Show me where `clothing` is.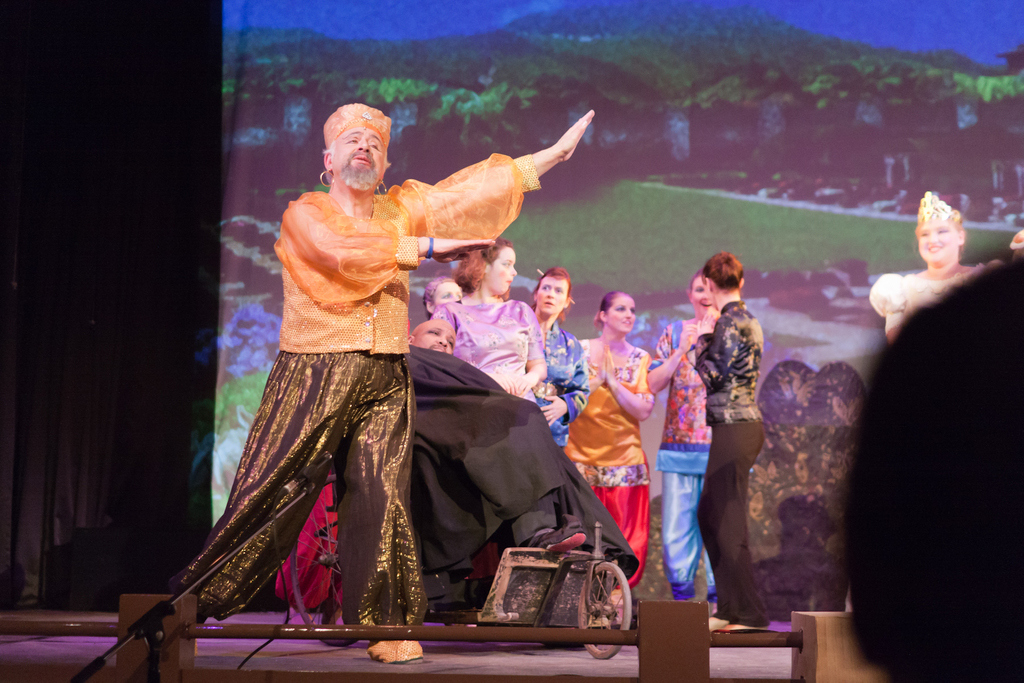
`clothing` is at {"left": 648, "top": 317, "right": 725, "bottom": 609}.
